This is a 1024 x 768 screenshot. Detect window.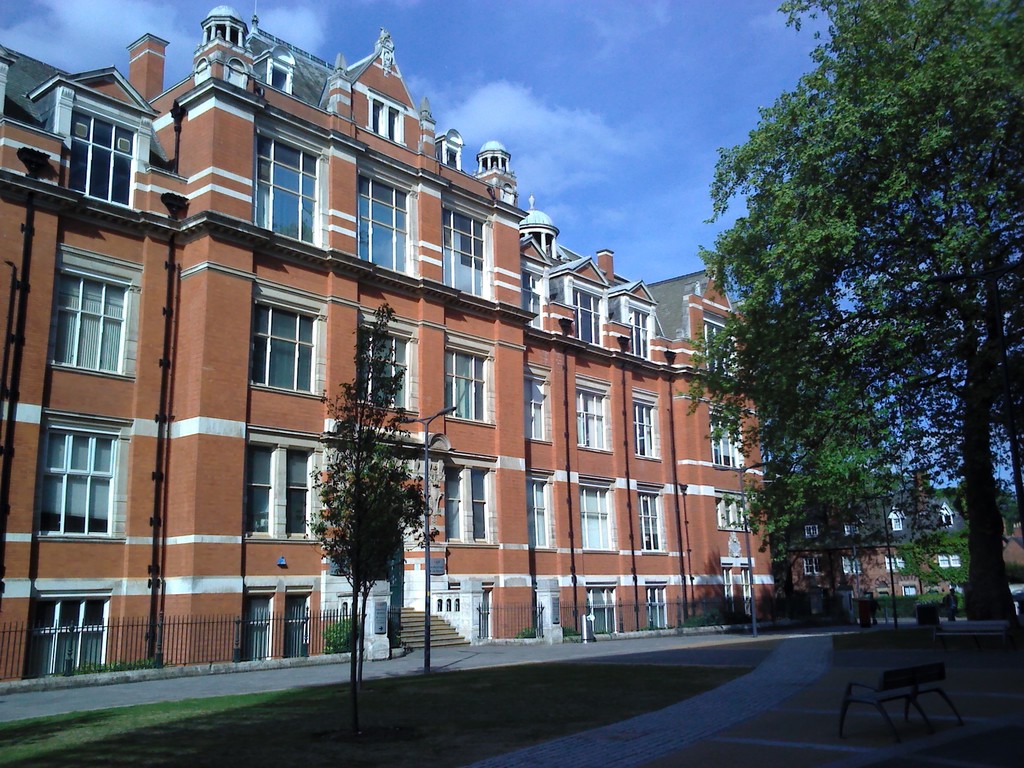
rect(561, 277, 611, 346).
